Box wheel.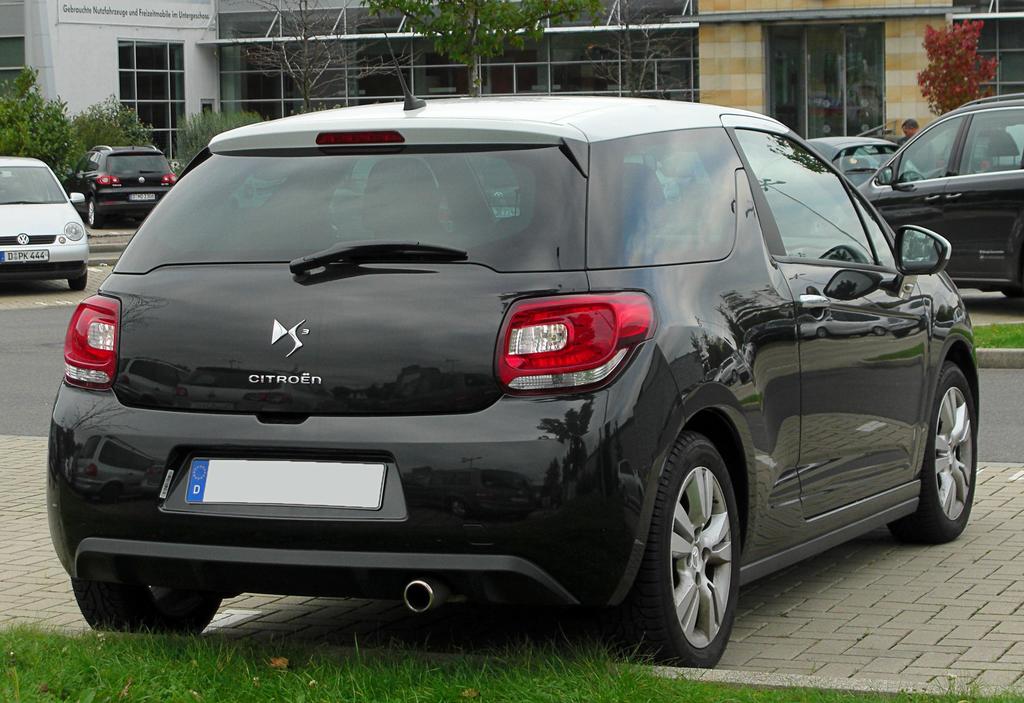
88:194:104:231.
